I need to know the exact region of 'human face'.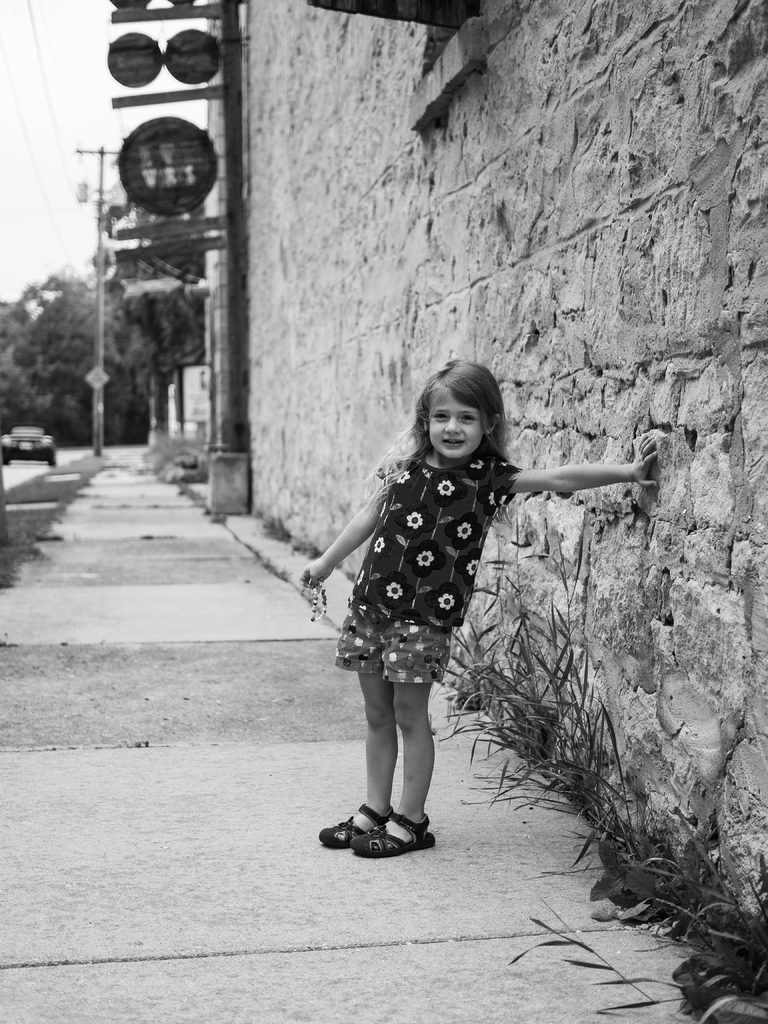
Region: bbox=(431, 394, 481, 457).
